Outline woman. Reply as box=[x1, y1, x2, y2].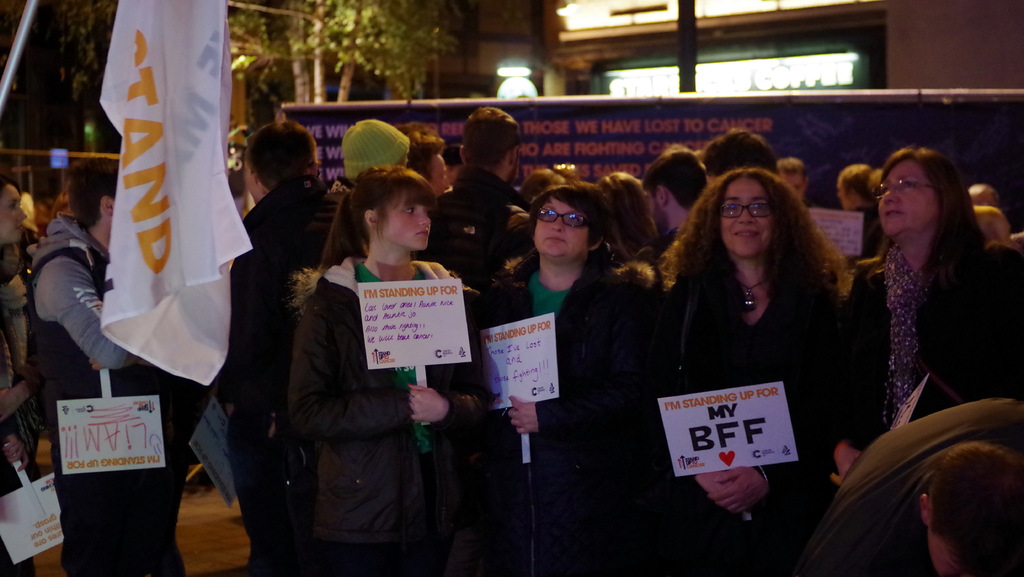
box=[286, 163, 487, 576].
